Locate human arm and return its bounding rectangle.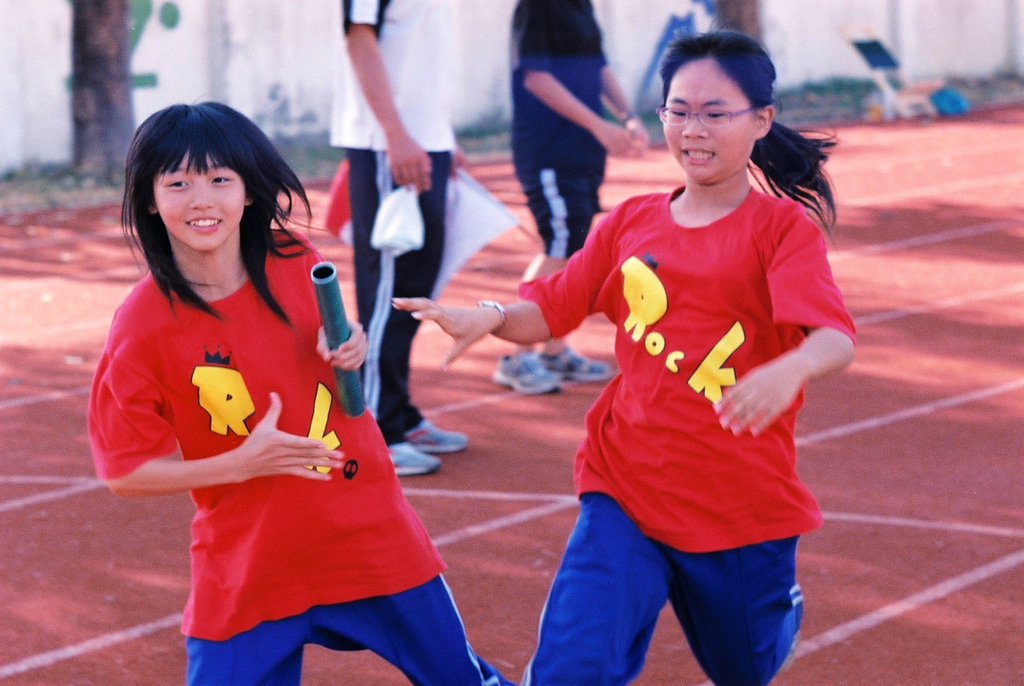
{"left": 710, "top": 206, "right": 857, "bottom": 440}.
